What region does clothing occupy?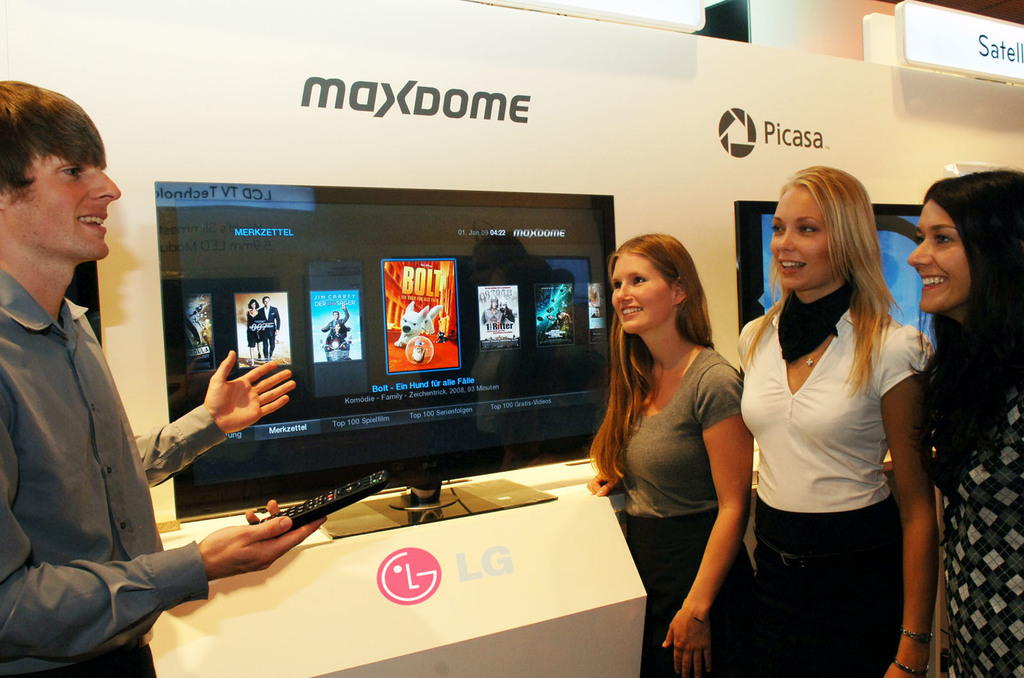
bbox=(0, 263, 227, 677).
